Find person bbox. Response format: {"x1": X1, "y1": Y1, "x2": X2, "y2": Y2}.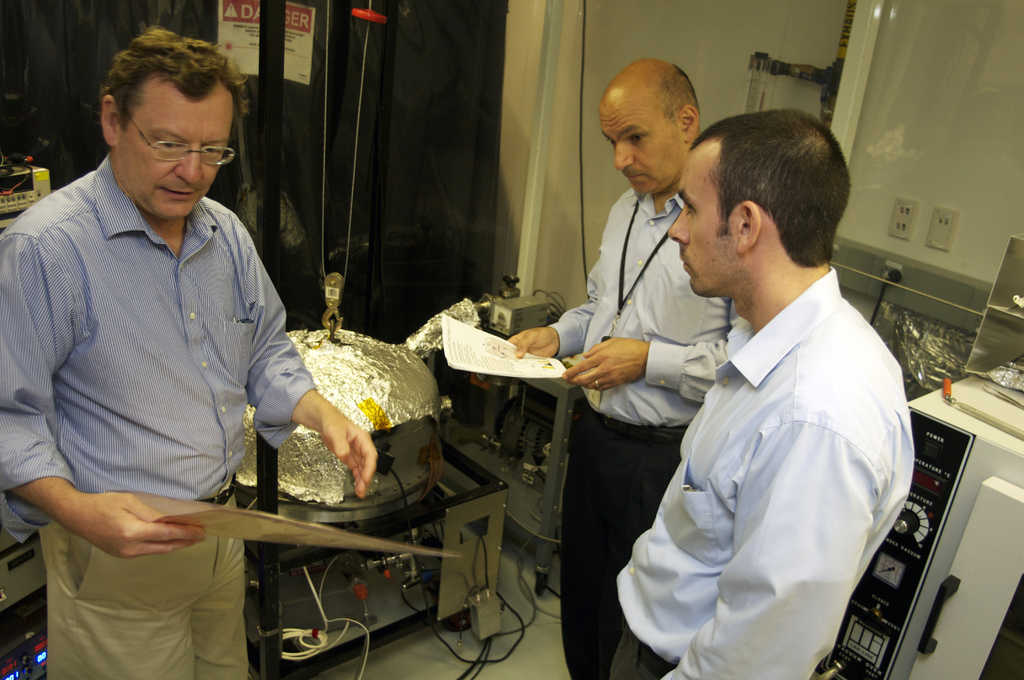
{"x1": 508, "y1": 60, "x2": 753, "y2": 679}.
